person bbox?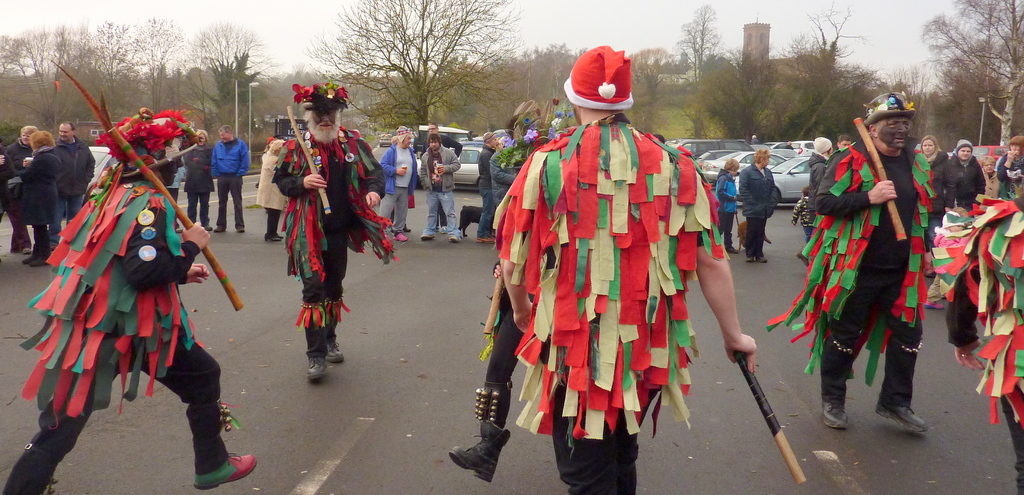
x1=744 y1=145 x2=775 y2=263
